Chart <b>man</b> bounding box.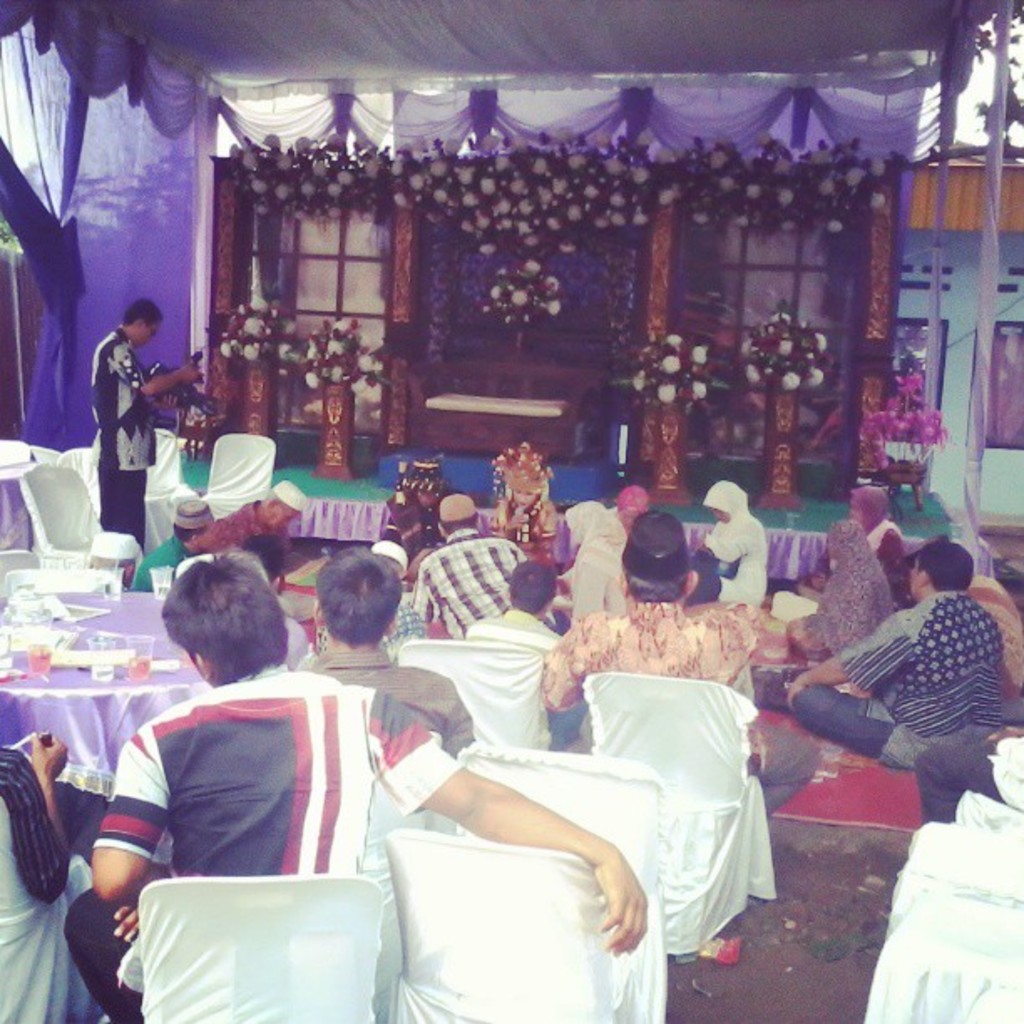
Charted: detection(89, 530, 134, 587).
